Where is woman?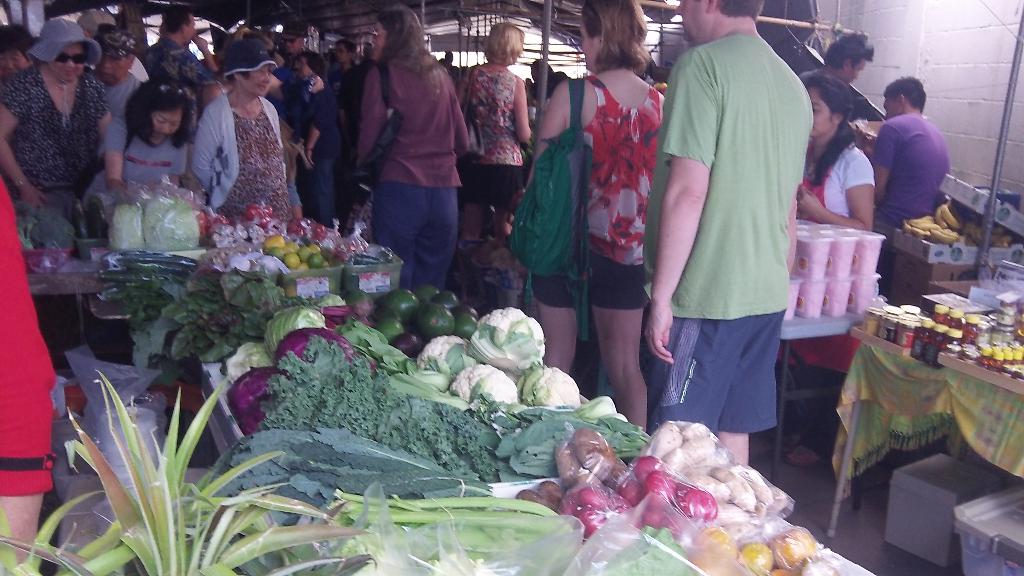
3/12/108/204.
